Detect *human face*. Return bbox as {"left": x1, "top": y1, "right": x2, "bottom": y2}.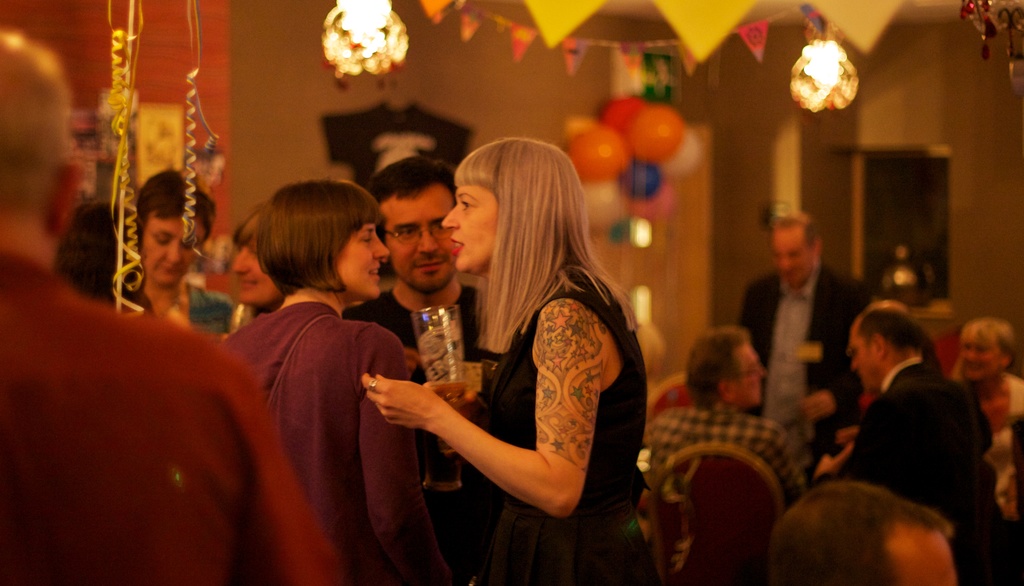
{"left": 851, "top": 325, "right": 871, "bottom": 392}.
